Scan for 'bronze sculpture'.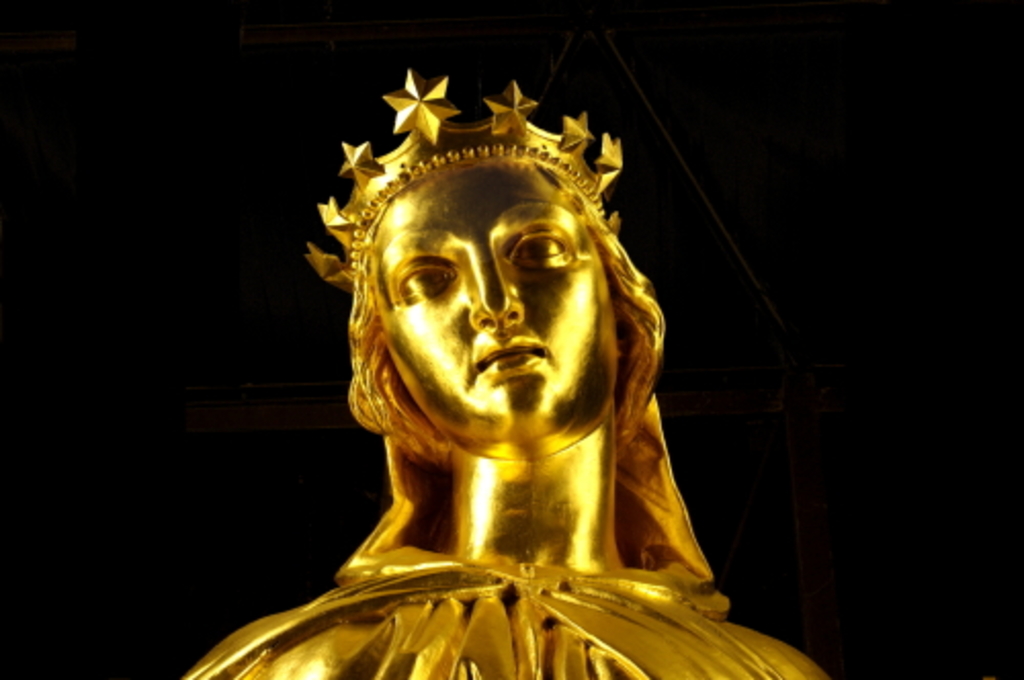
Scan result: 209 63 760 637.
